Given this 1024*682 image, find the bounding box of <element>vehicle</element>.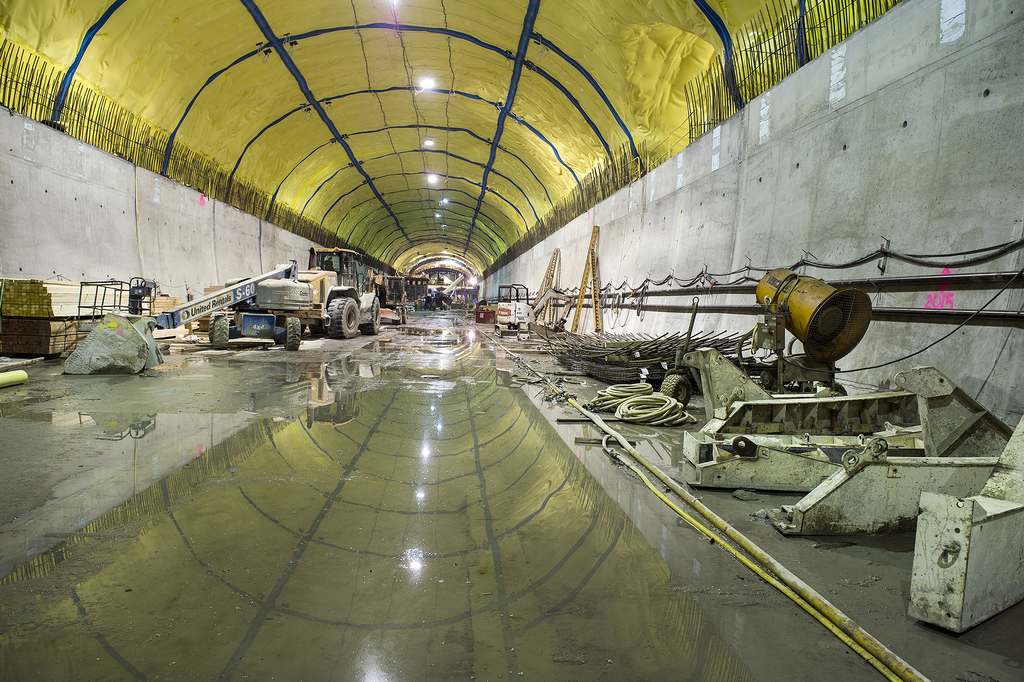
bbox=[541, 224, 607, 354].
